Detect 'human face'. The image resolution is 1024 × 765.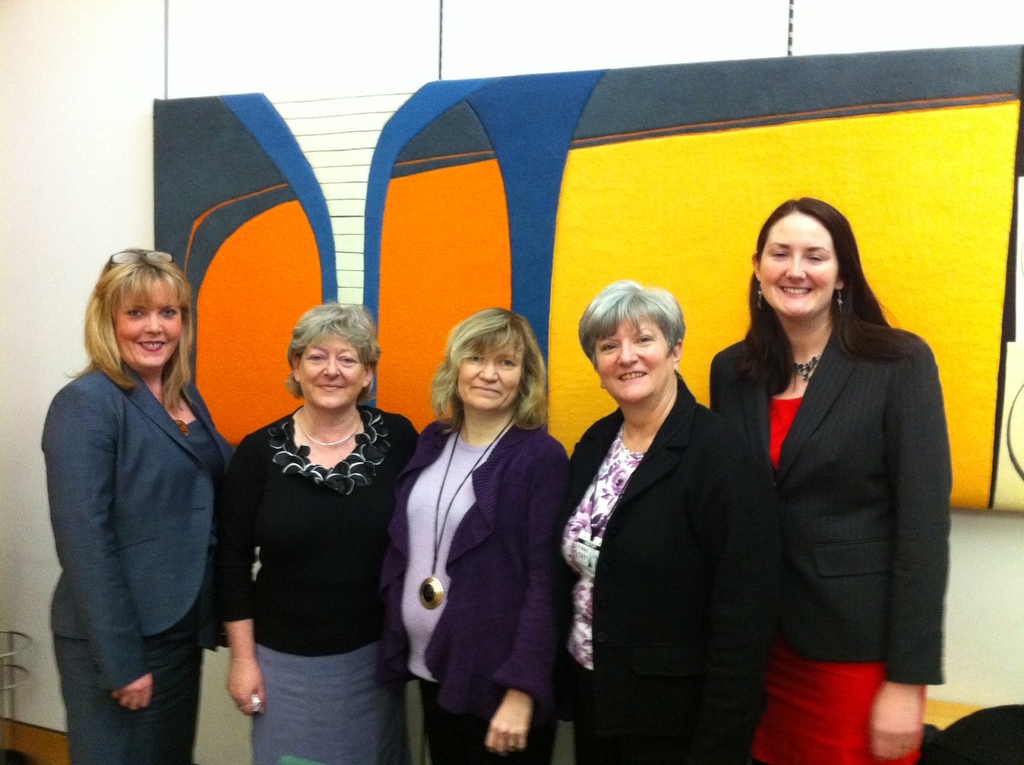
114/281/186/371.
